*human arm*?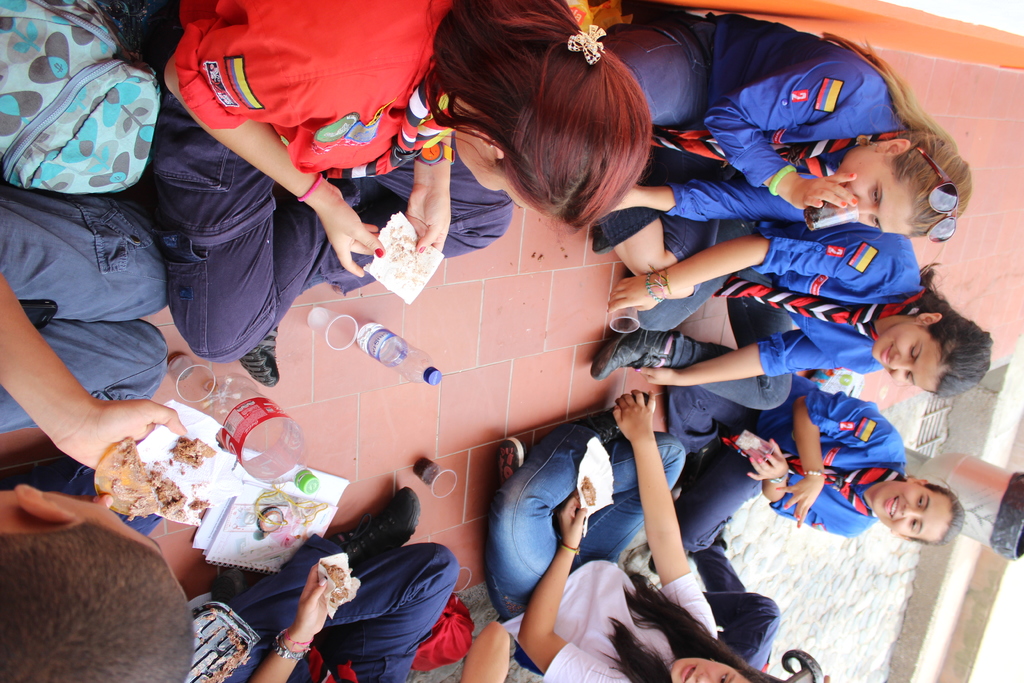
bbox=(403, 132, 452, 252)
